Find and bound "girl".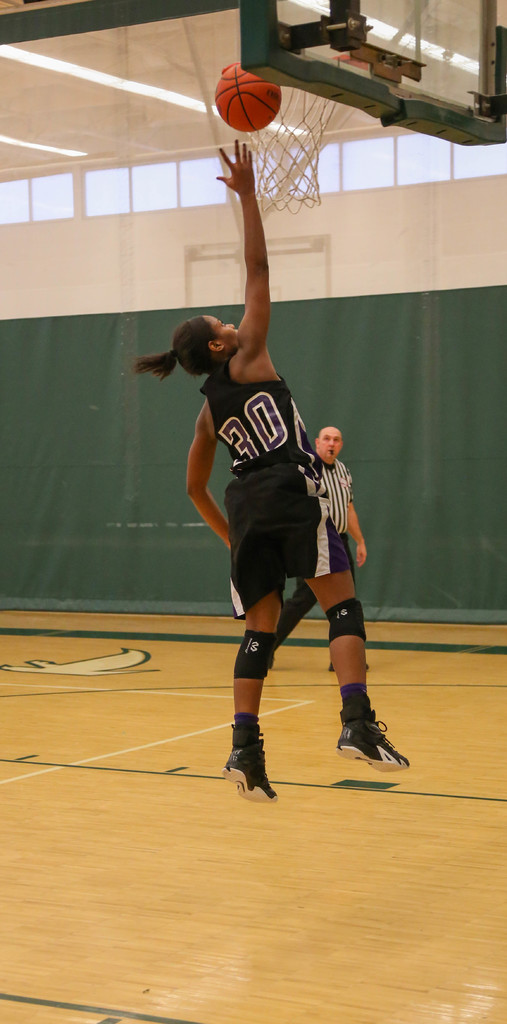
Bound: bbox=[128, 136, 411, 804].
